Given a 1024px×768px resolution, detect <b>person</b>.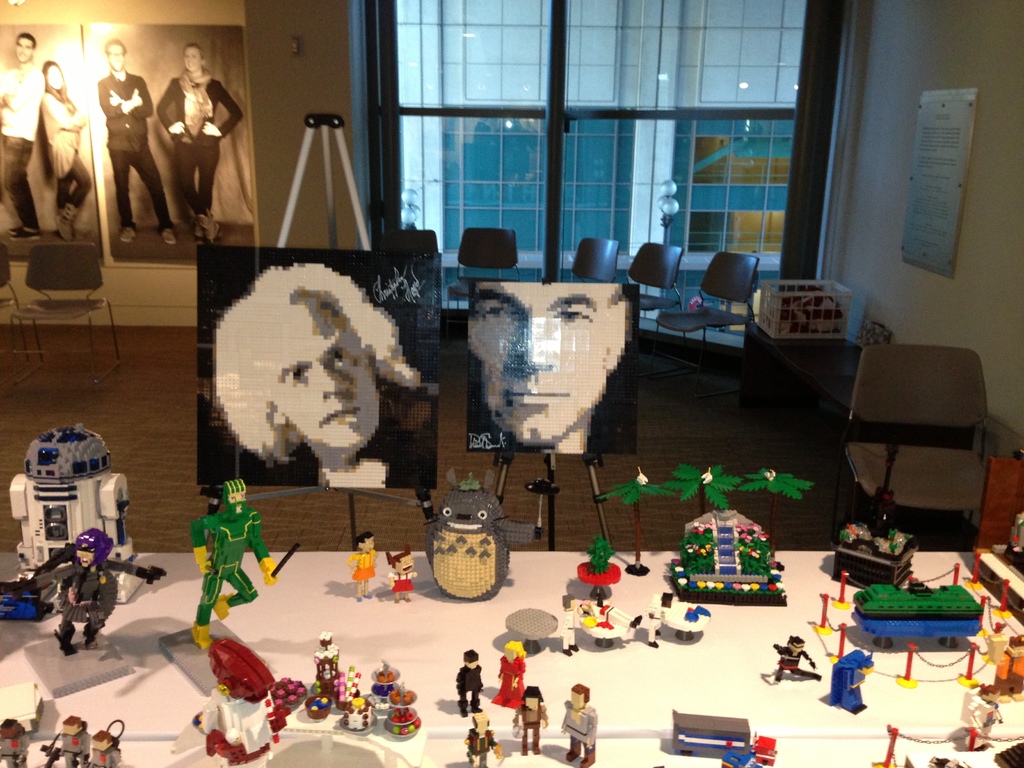
l=214, t=259, r=423, b=486.
